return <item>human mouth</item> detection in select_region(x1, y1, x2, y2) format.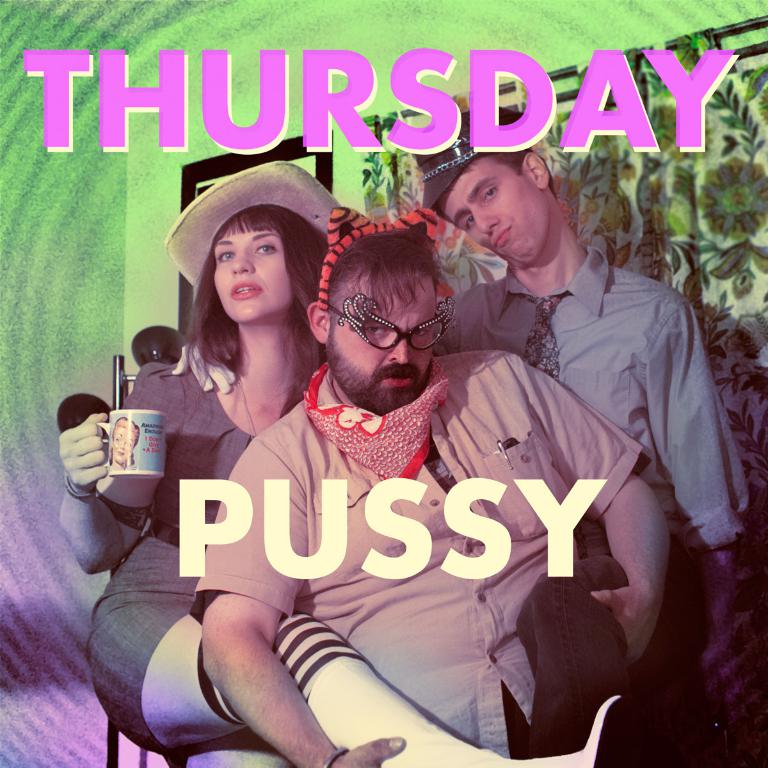
select_region(230, 283, 263, 299).
